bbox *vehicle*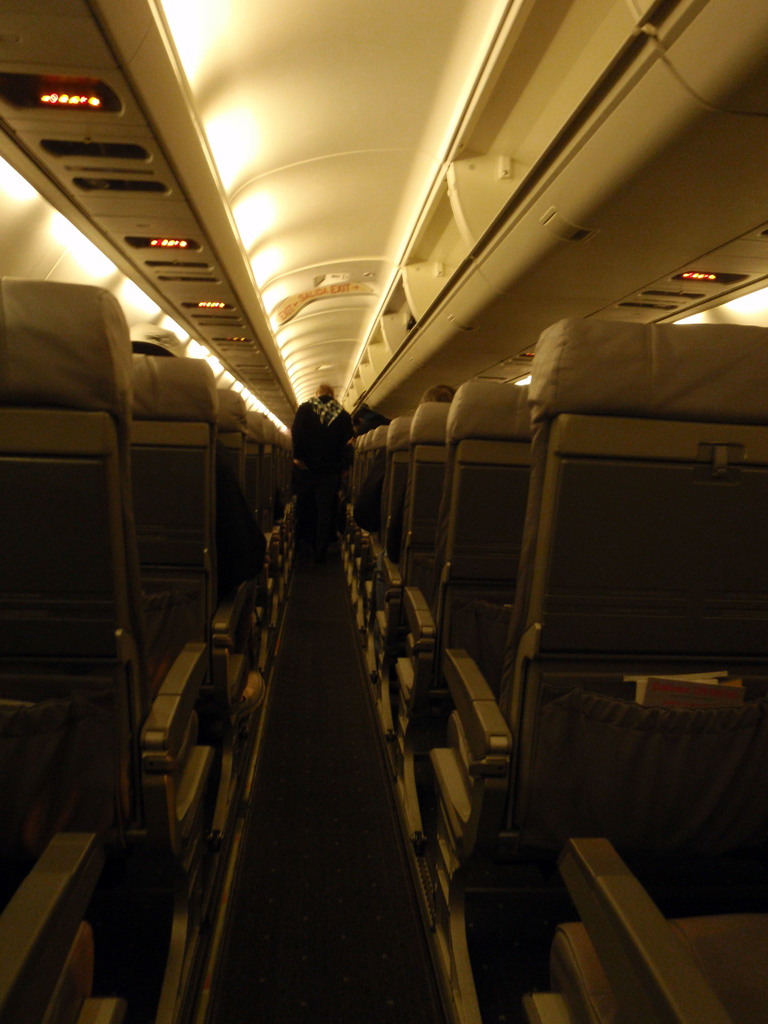
bbox(0, 0, 767, 1023)
